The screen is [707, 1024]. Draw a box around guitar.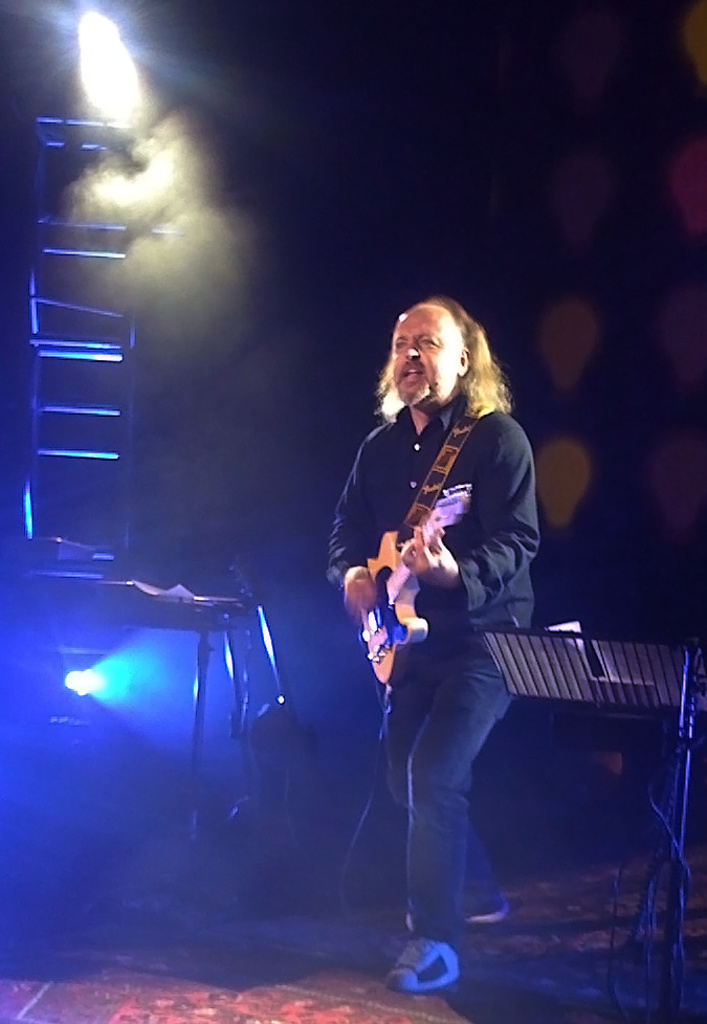
[330, 487, 513, 656].
